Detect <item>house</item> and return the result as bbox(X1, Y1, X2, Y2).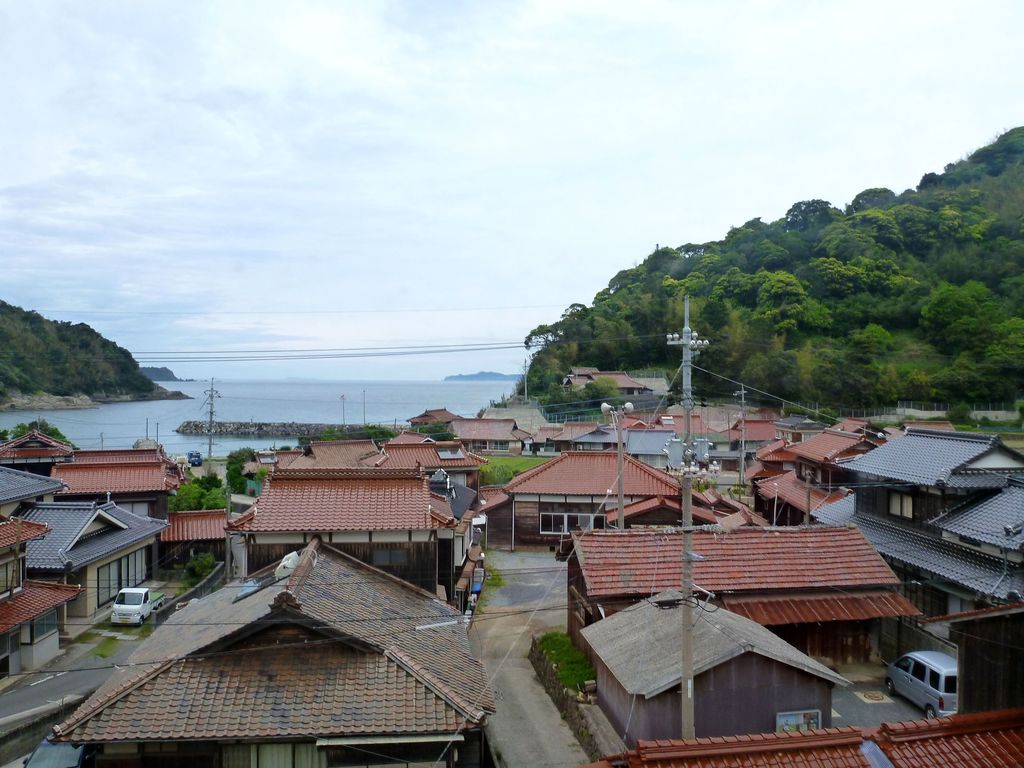
bbox(560, 524, 924, 663).
